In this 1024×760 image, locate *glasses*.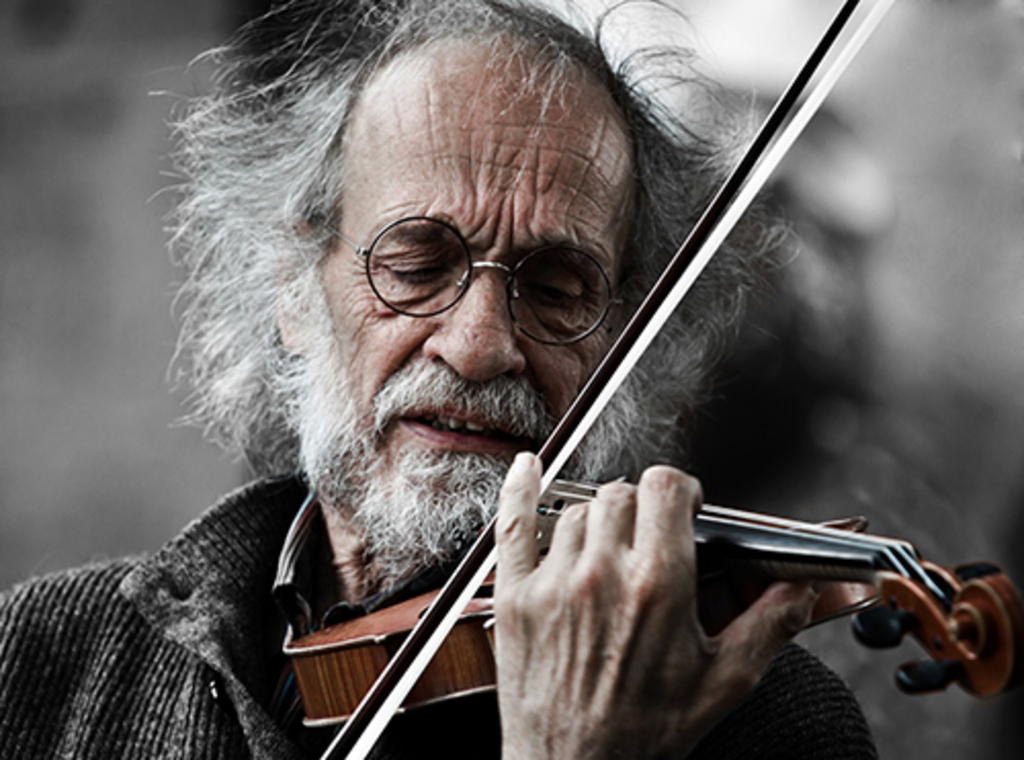
Bounding box: [left=324, top=211, right=635, bottom=328].
